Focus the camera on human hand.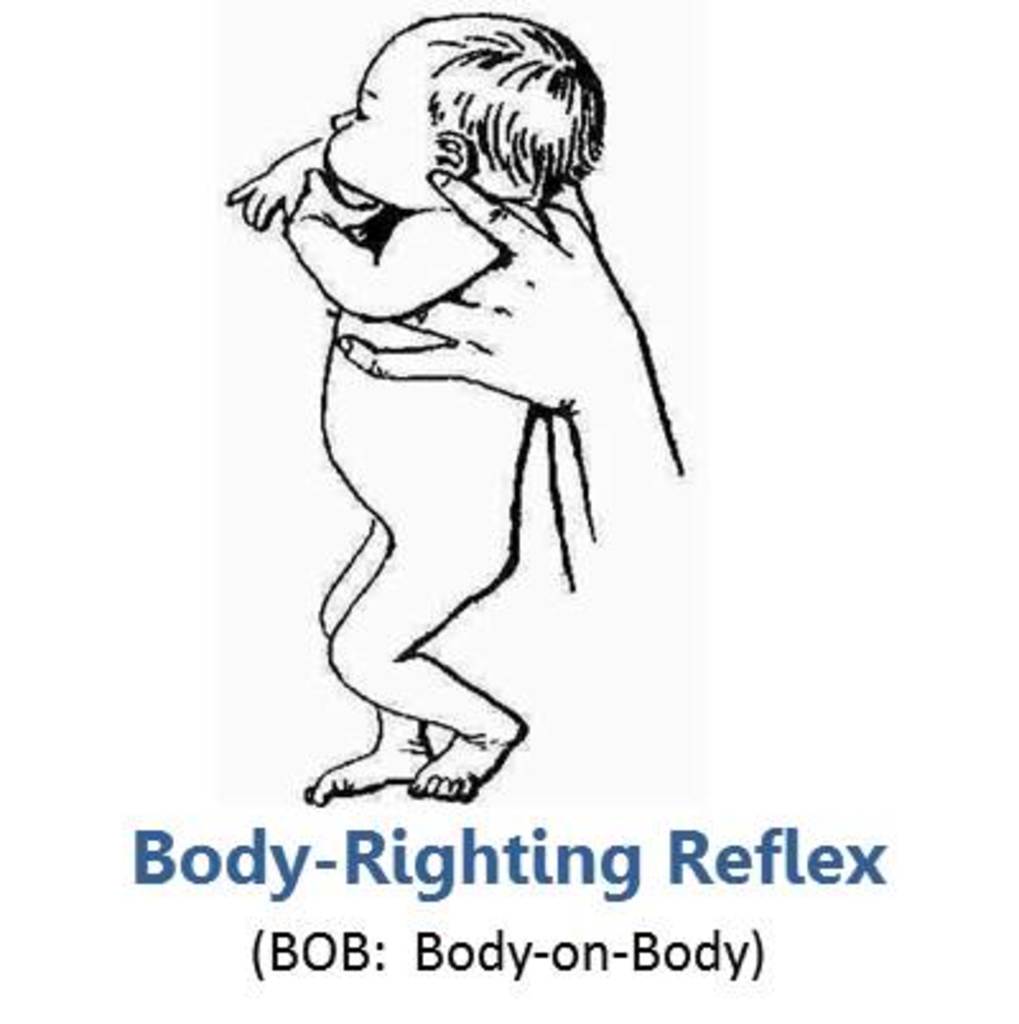
Focus region: (224, 145, 311, 229).
